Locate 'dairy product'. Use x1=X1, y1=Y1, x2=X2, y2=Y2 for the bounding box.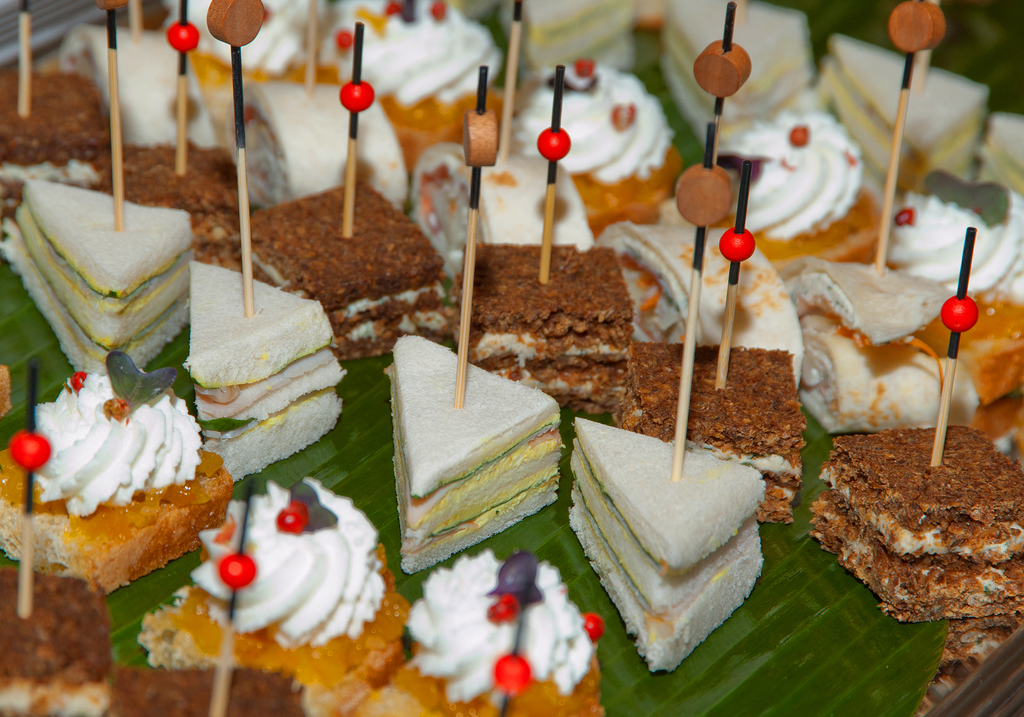
x1=831, y1=416, x2=1023, y2=618.
